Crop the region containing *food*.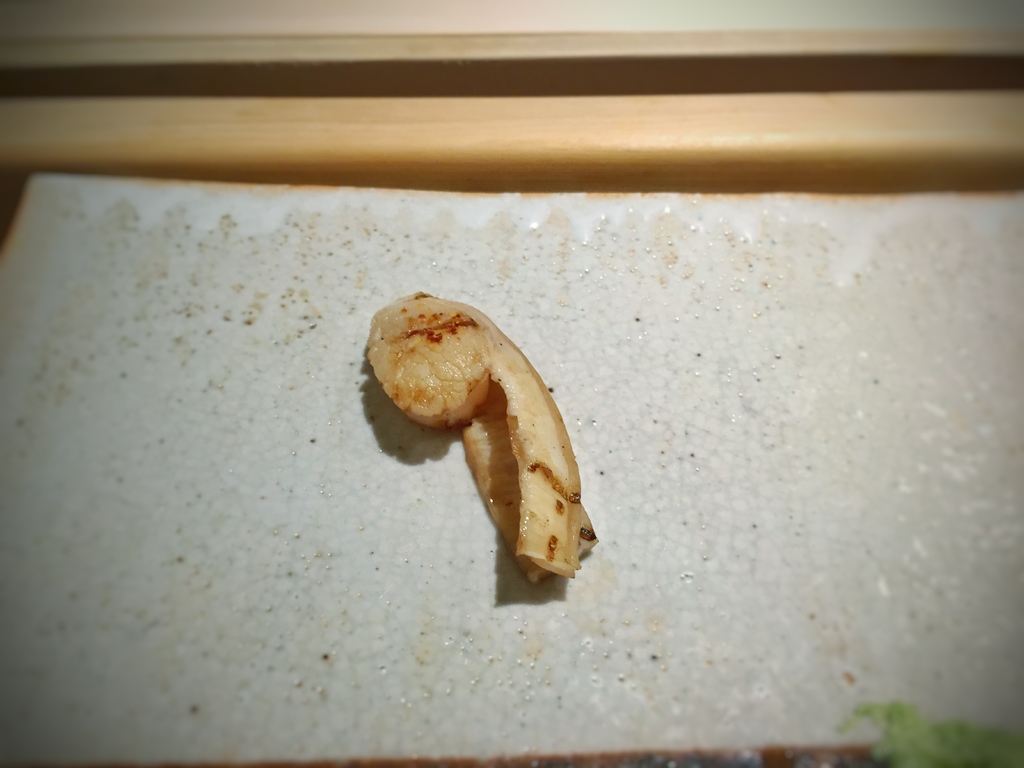
Crop region: l=358, t=292, r=594, b=560.
